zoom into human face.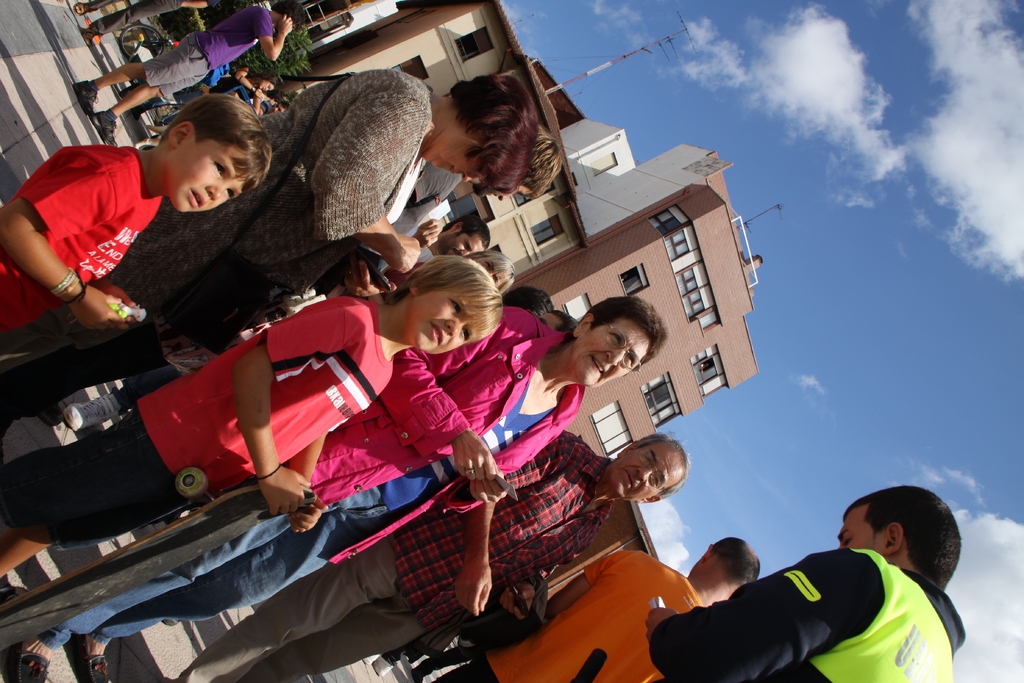
Zoom target: detection(838, 507, 886, 558).
